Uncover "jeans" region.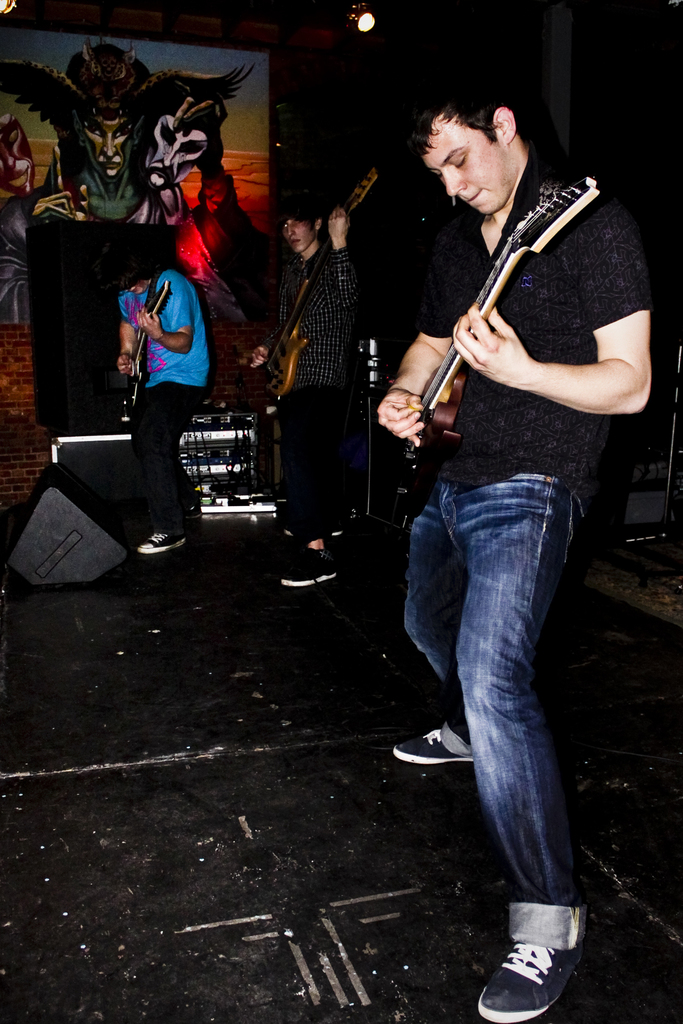
Uncovered: {"x1": 376, "y1": 439, "x2": 613, "y2": 982}.
